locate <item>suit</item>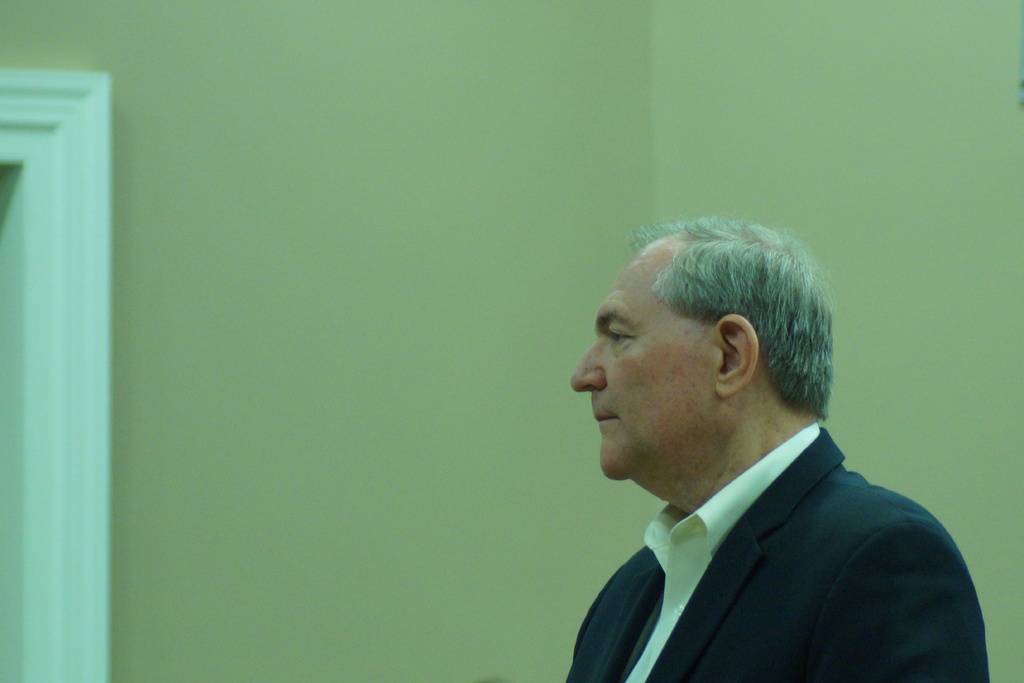
bbox=(538, 332, 998, 682)
